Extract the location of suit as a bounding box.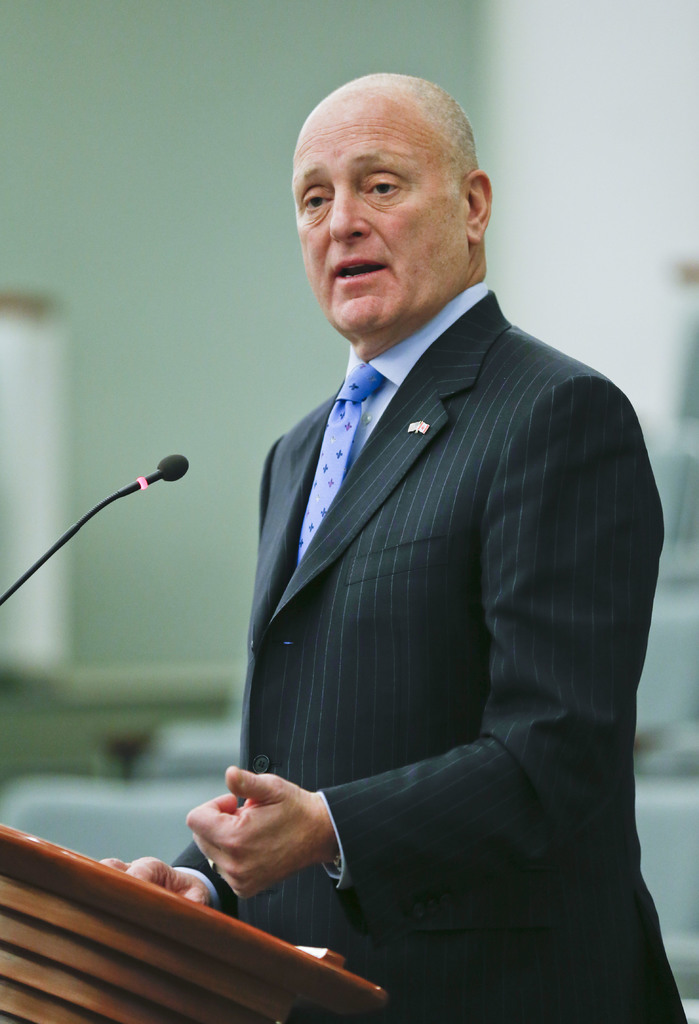
bbox=(209, 276, 657, 963).
